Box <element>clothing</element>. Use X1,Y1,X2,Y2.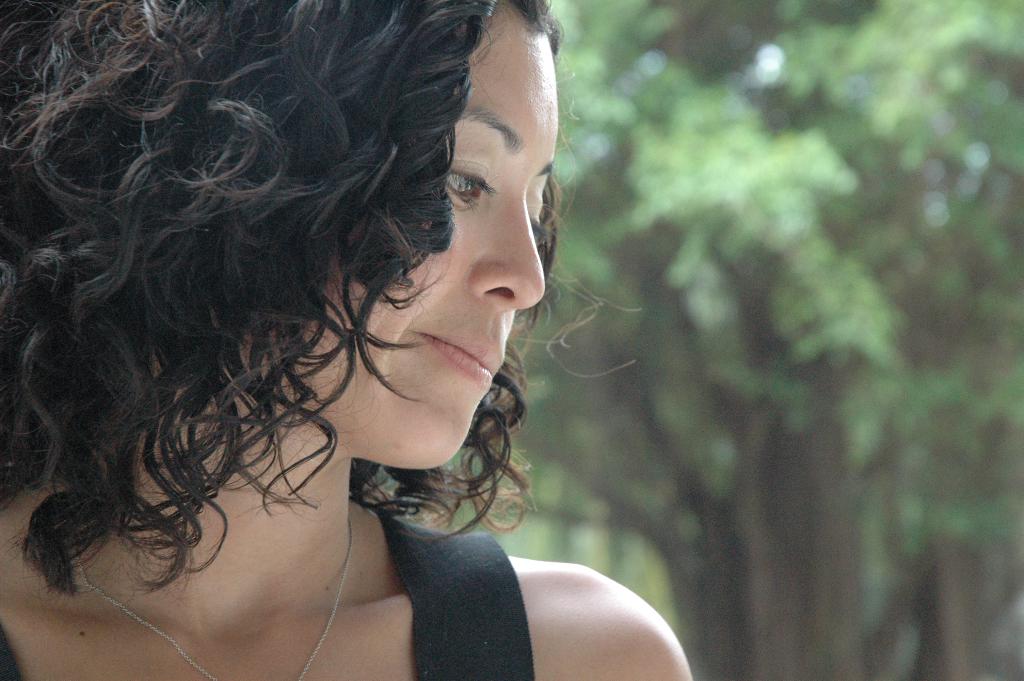
383,520,545,680.
